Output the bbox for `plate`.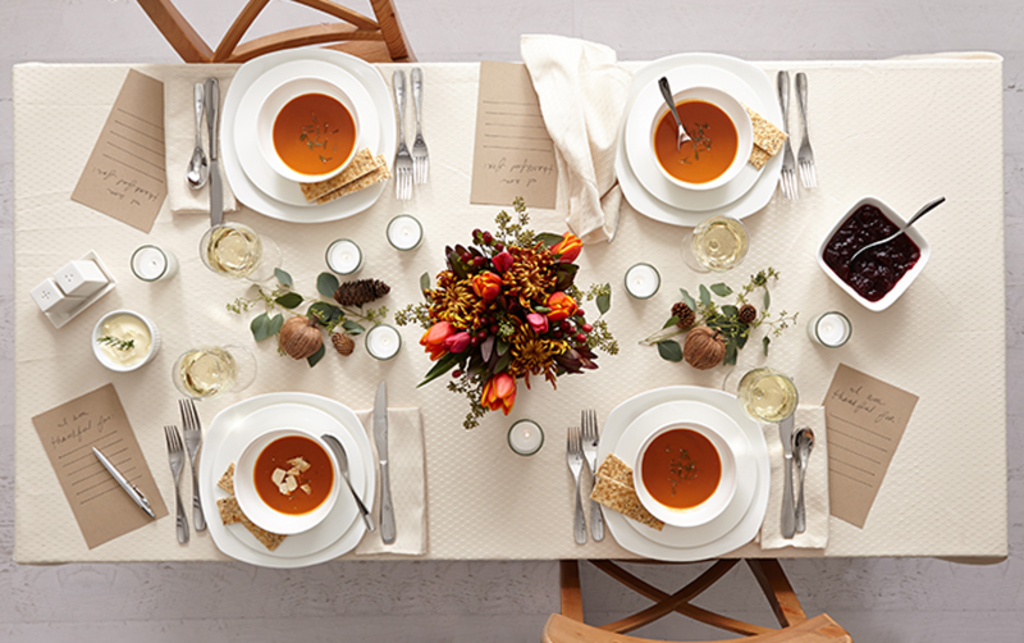
select_region(193, 392, 378, 570).
